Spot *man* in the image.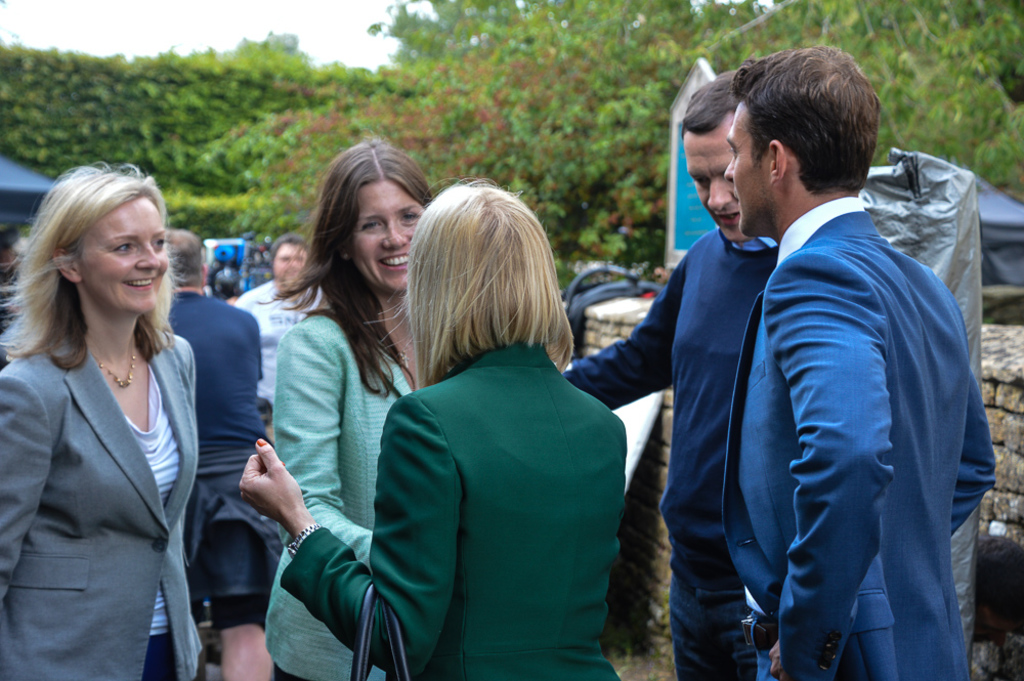
*man* found at (555, 51, 799, 680).
